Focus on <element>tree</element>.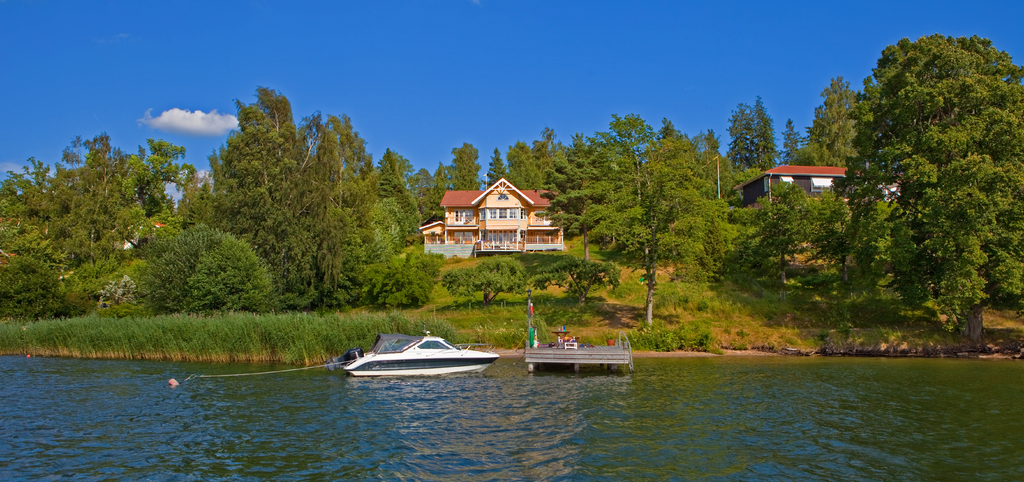
Focused at 836:16:1016:372.
